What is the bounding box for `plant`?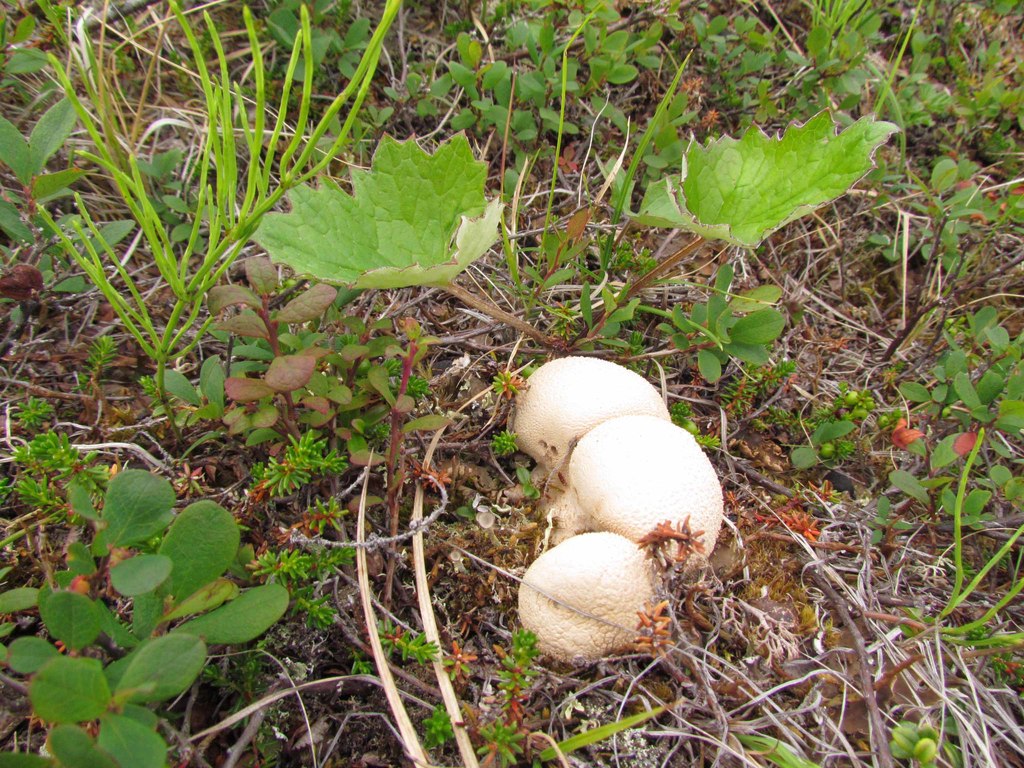
868:307:1023:553.
